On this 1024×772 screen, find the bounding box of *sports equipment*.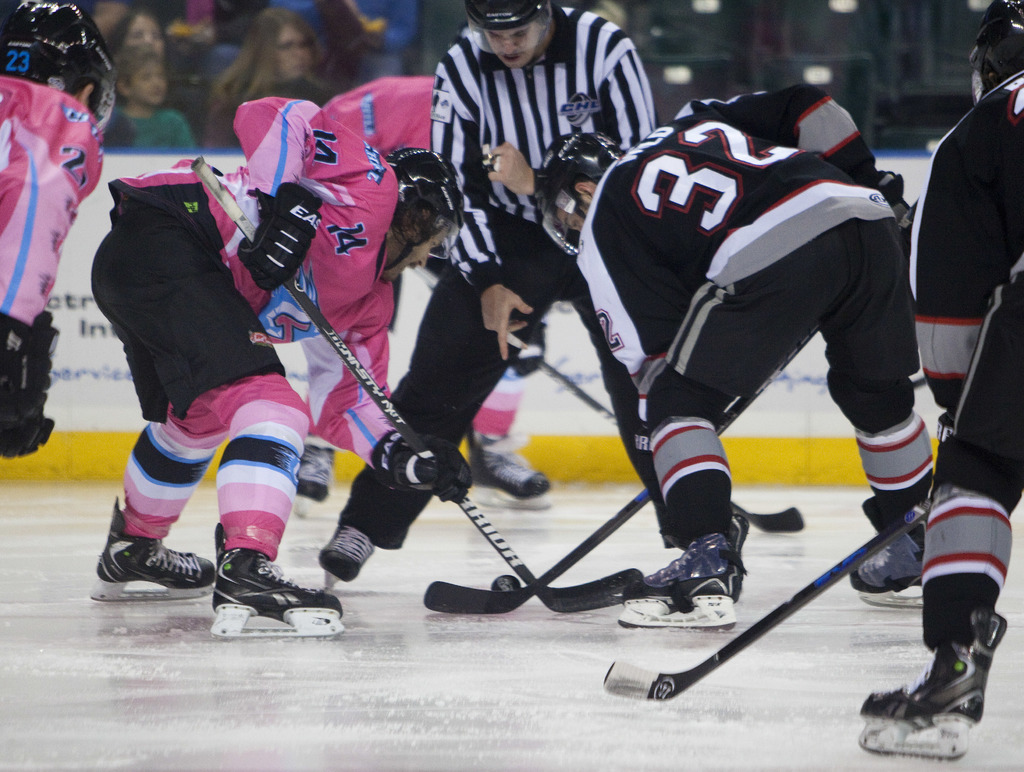
Bounding box: bbox=[316, 514, 376, 587].
